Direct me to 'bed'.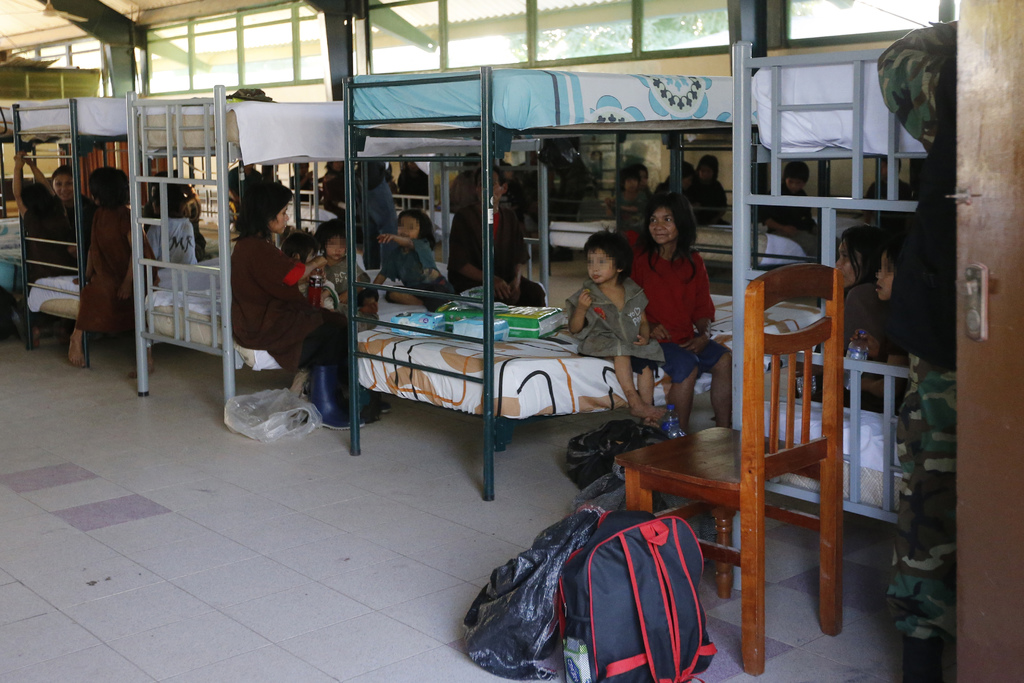
Direction: {"left": 0, "top": 94, "right": 344, "bottom": 431}.
